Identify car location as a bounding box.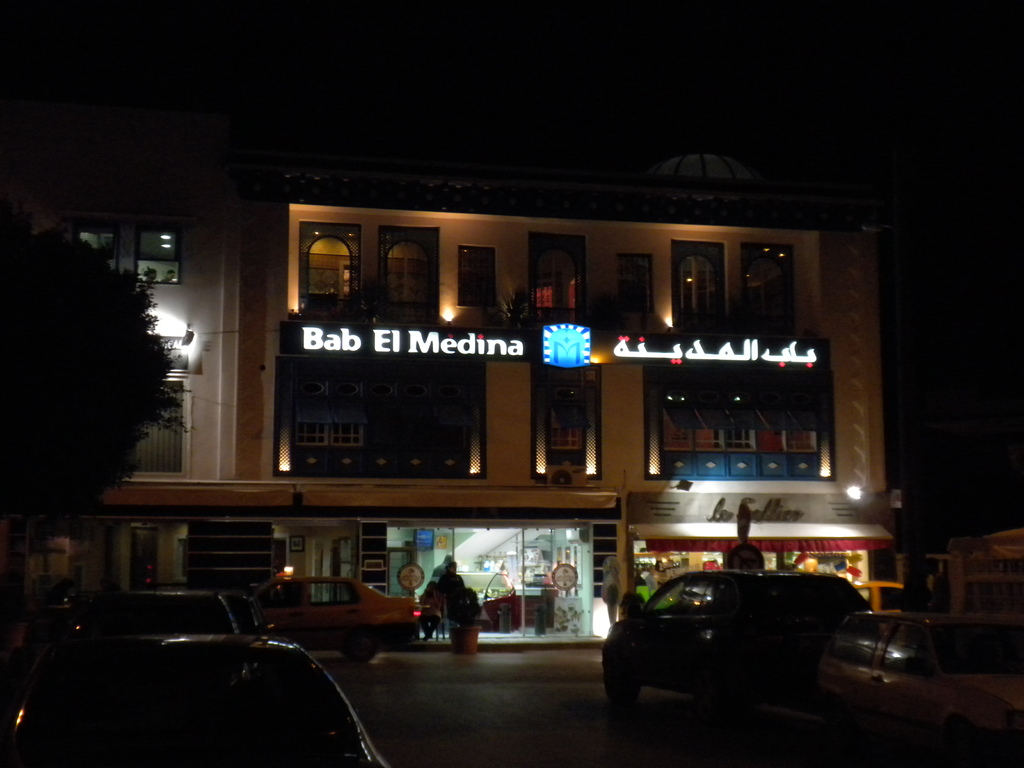
locate(600, 569, 871, 708).
